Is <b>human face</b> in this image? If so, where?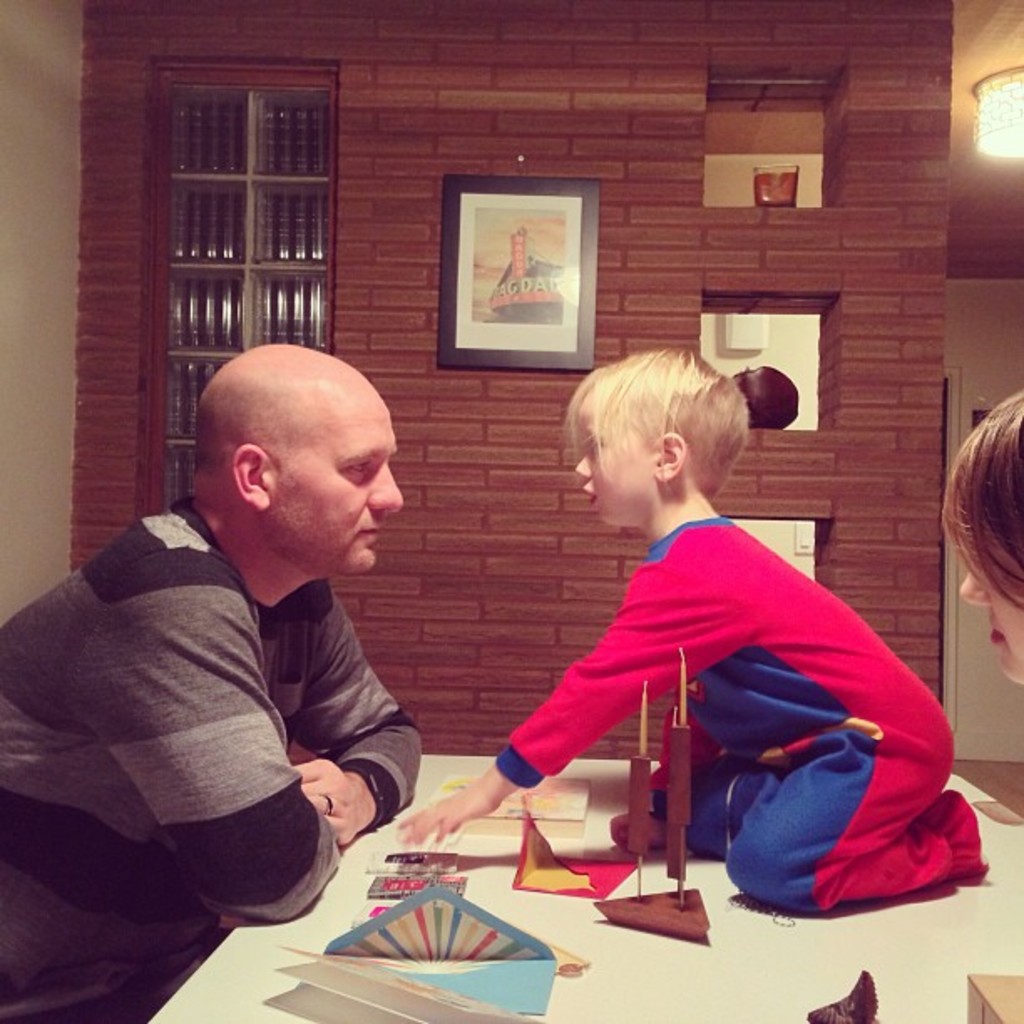
Yes, at l=947, t=494, r=1022, b=688.
